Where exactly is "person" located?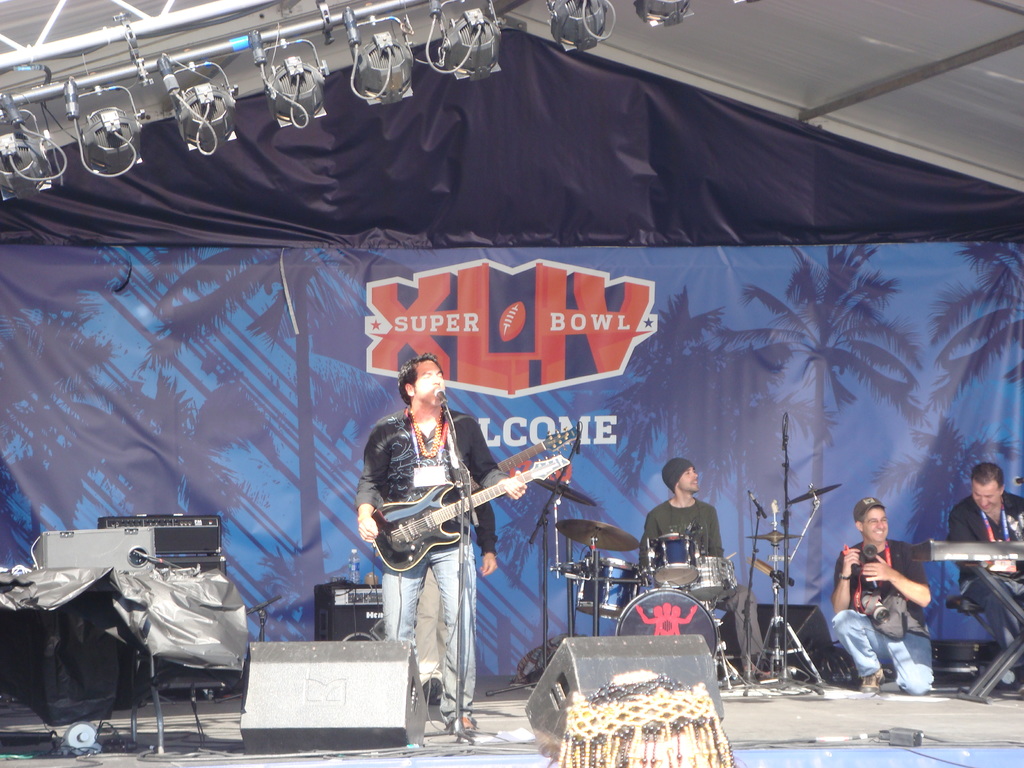
Its bounding box is bbox=[369, 356, 527, 720].
